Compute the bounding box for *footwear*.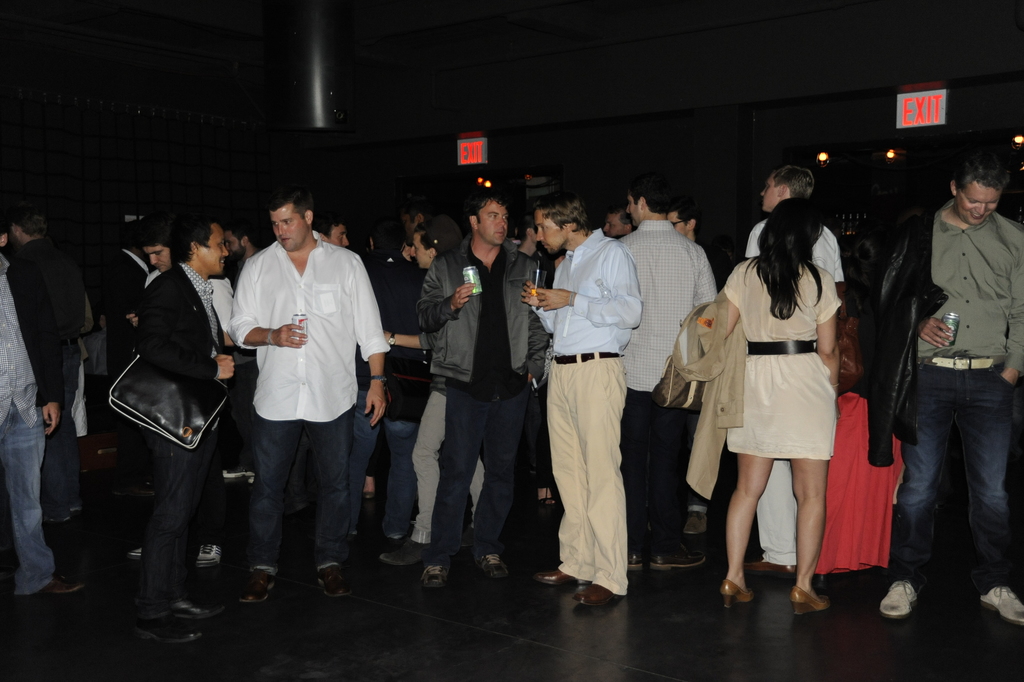
422,562,452,590.
